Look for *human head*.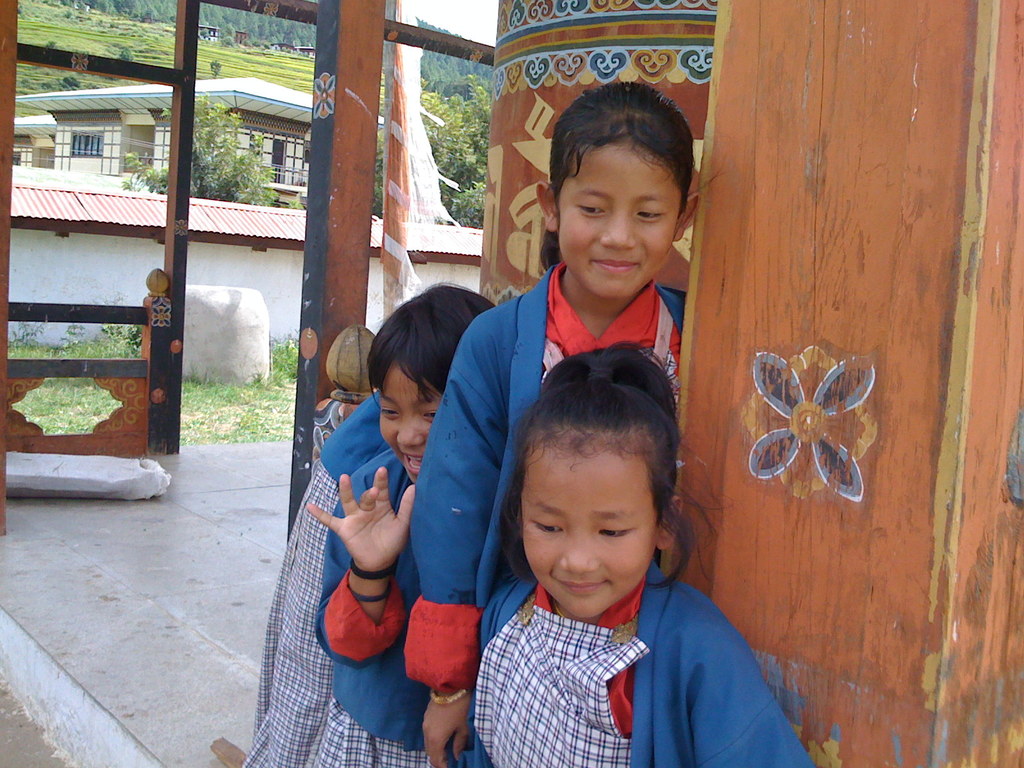
Found: (x1=536, y1=82, x2=702, y2=299).
